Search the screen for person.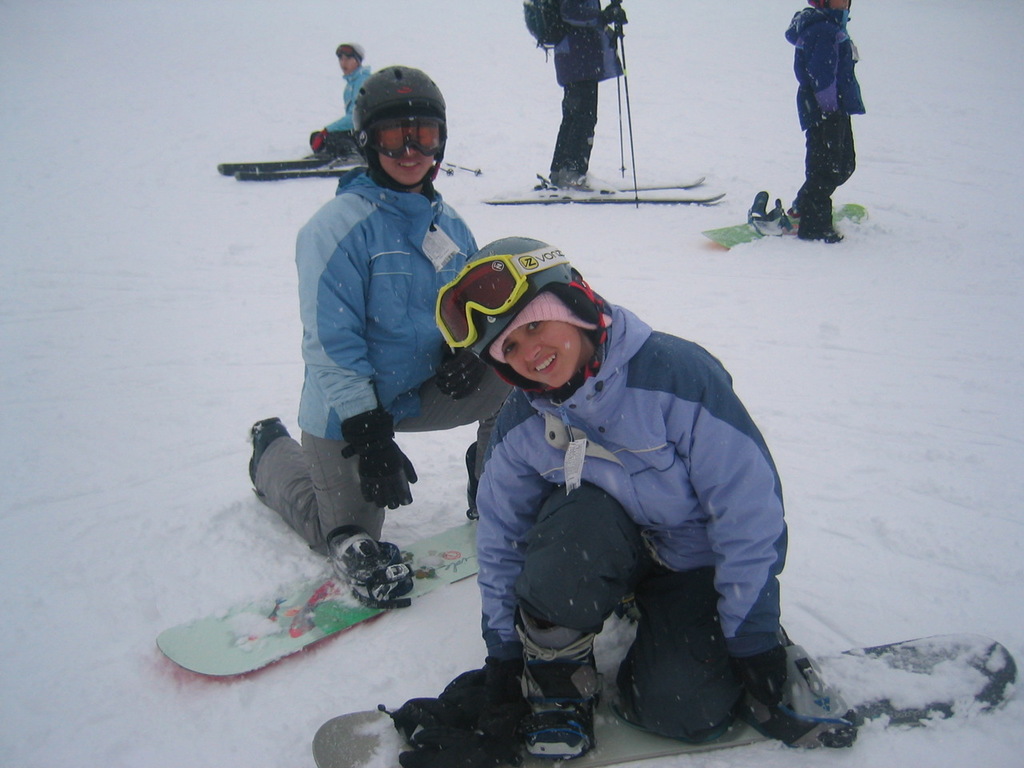
Found at select_region(777, 0, 878, 248).
